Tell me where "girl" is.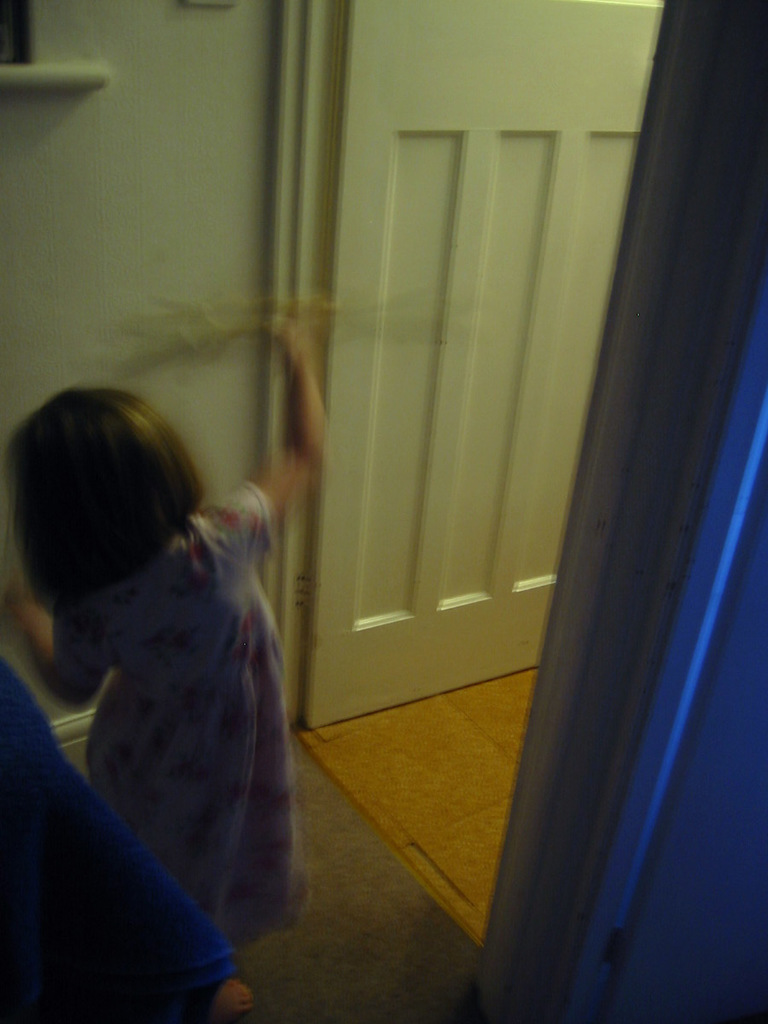
"girl" is at pyautogui.locateOnScreen(0, 332, 334, 955).
